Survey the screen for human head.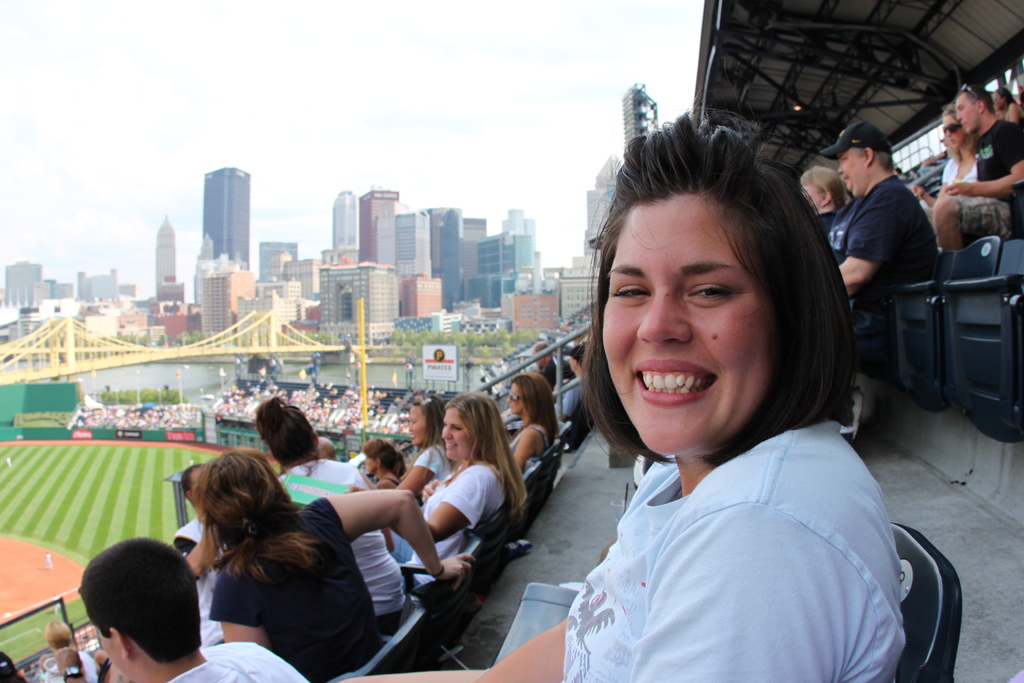
Survey found: l=82, t=534, r=204, b=682.
